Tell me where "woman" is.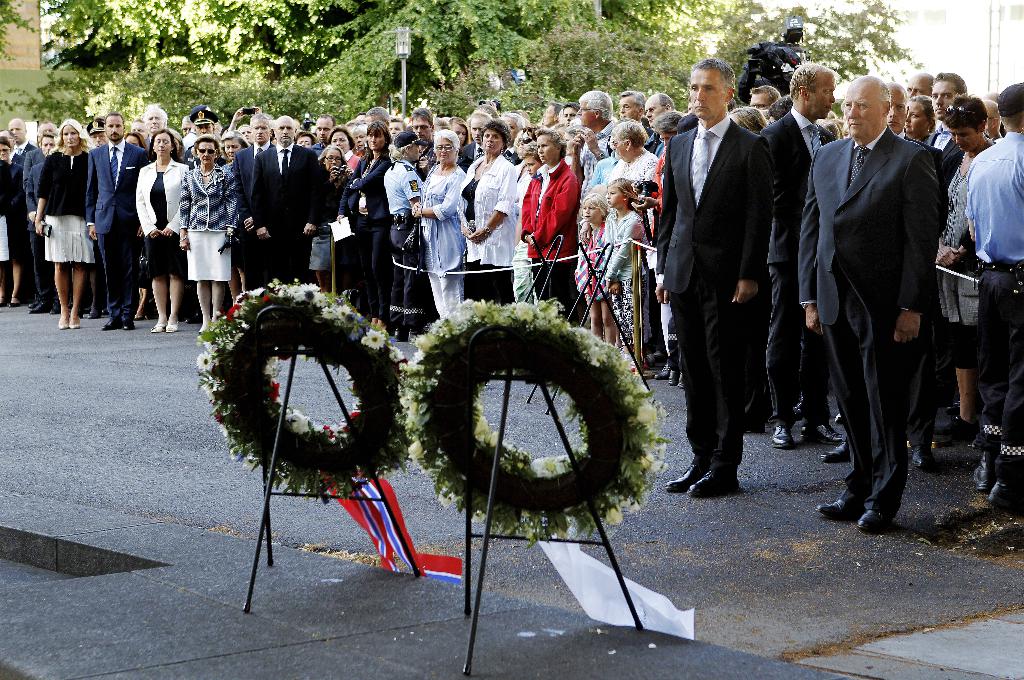
"woman" is at box(230, 106, 272, 144).
